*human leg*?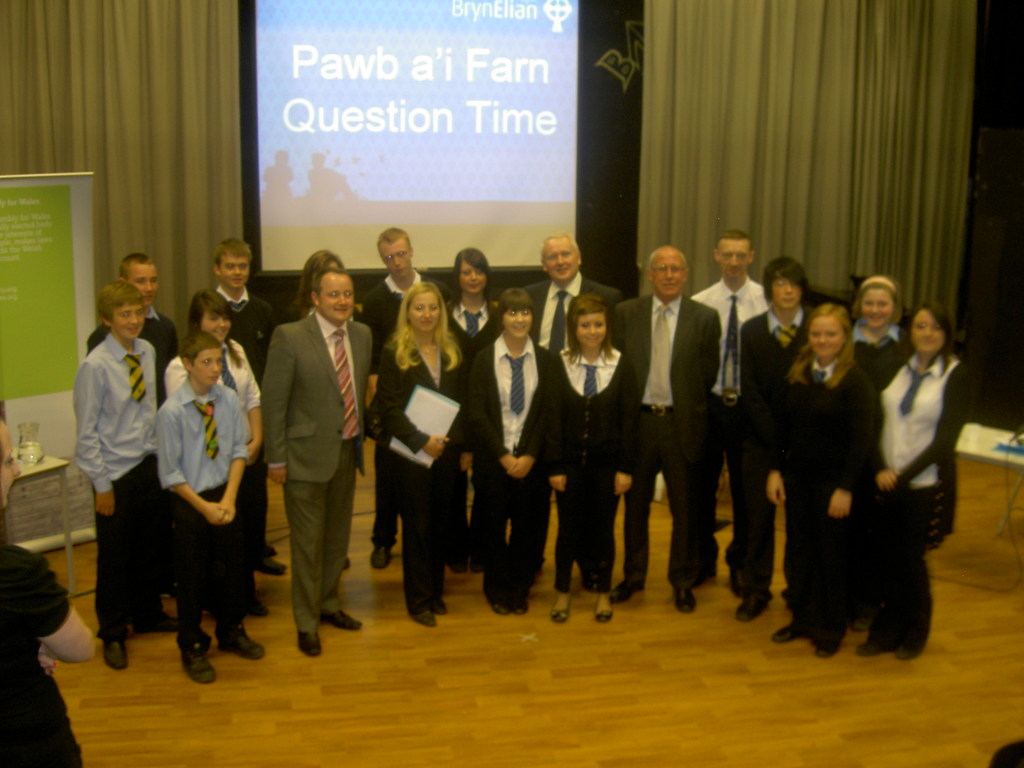
(808, 499, 852, 659)
